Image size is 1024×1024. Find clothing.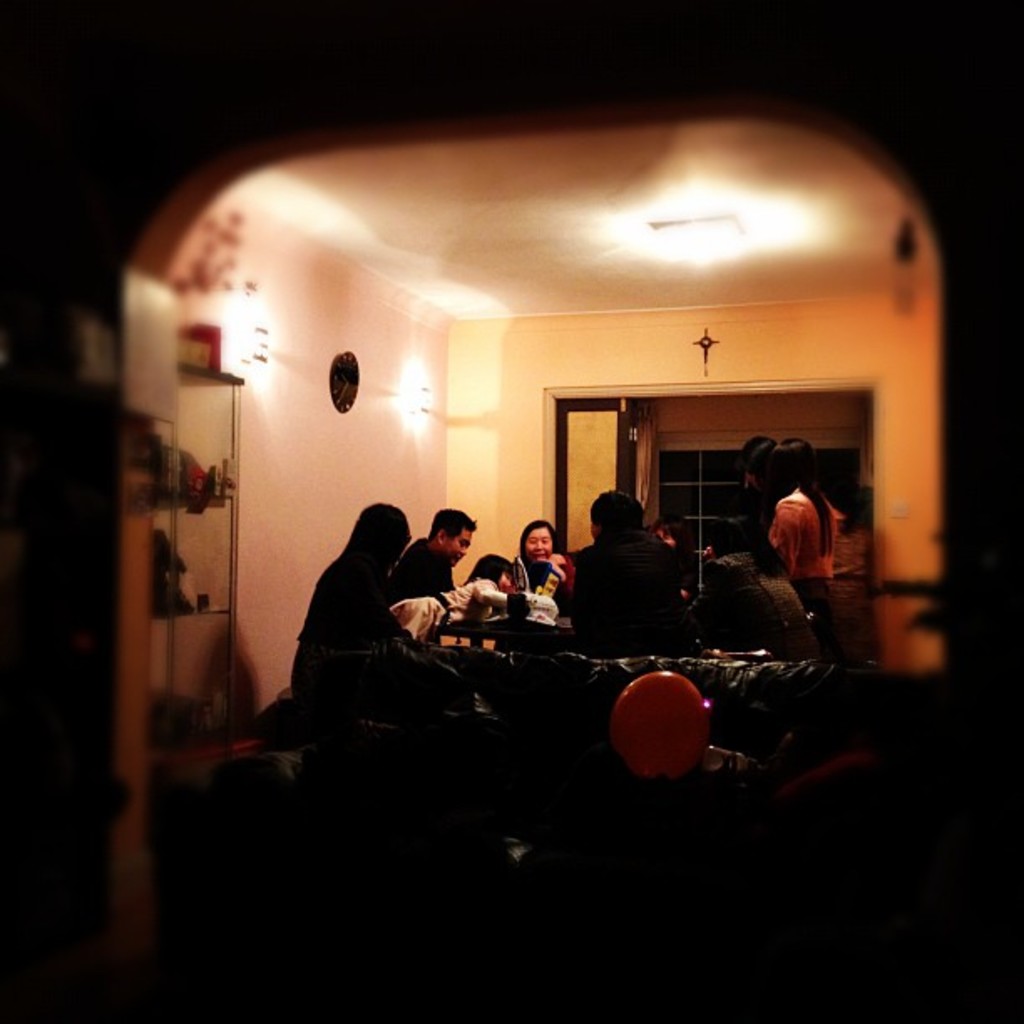
pyautogui.locateOnScreen(502, 552, 556, 619).
